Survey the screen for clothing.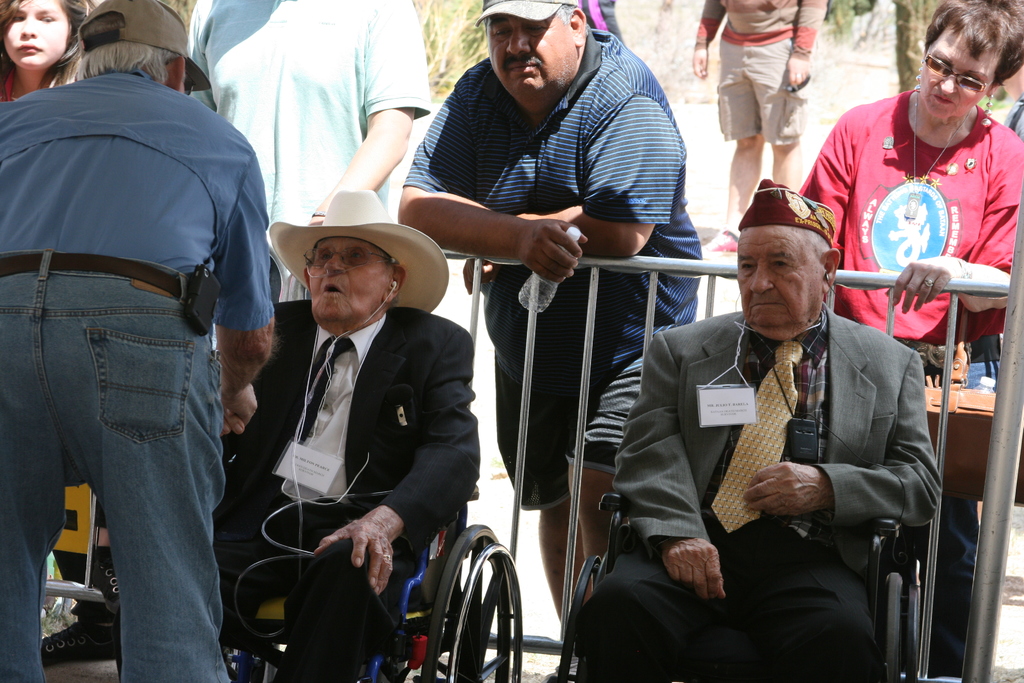
Survey found: 212, 297, 484, 680.
